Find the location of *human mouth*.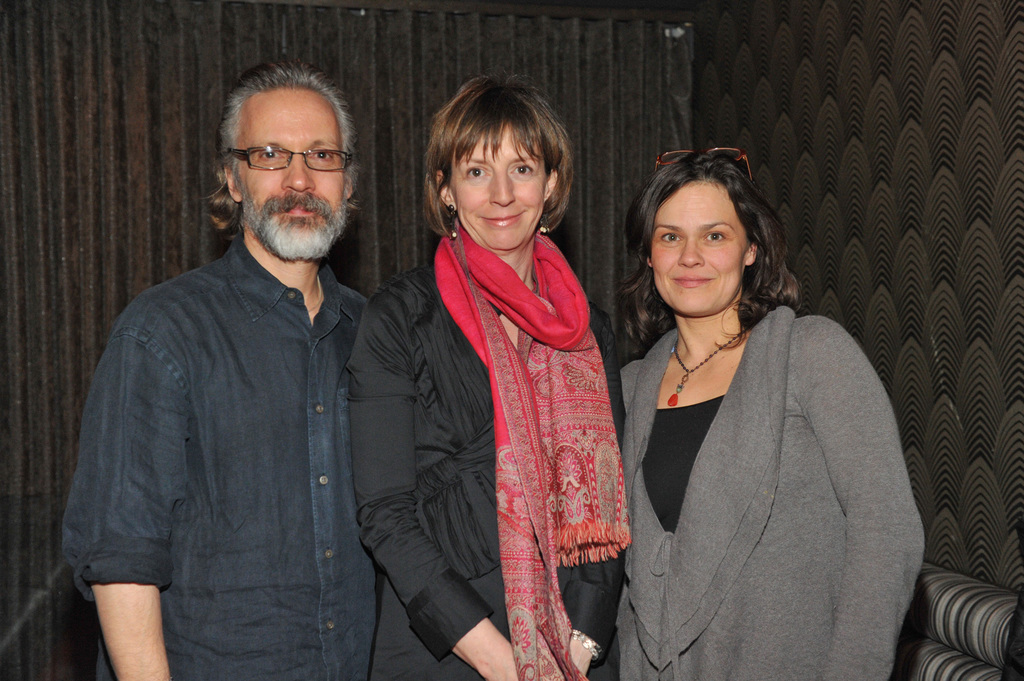
Location: [left=472, top=205, right=531, bottom=228].
